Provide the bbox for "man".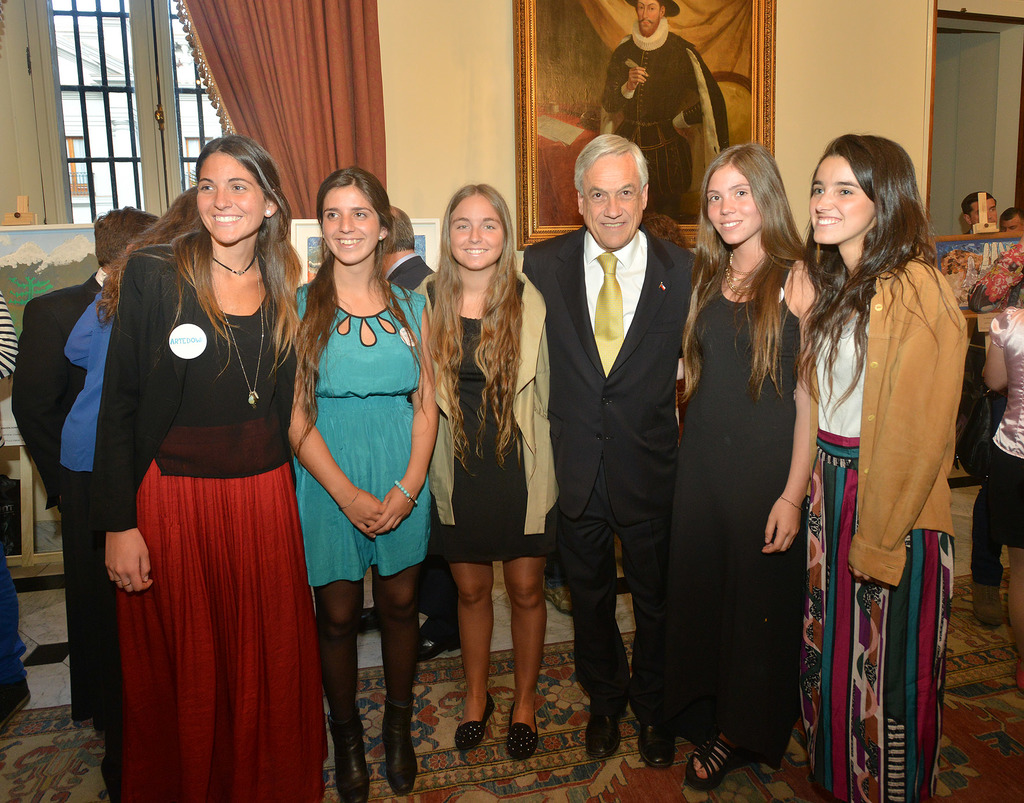
[1003, 209, 1023, 233].
